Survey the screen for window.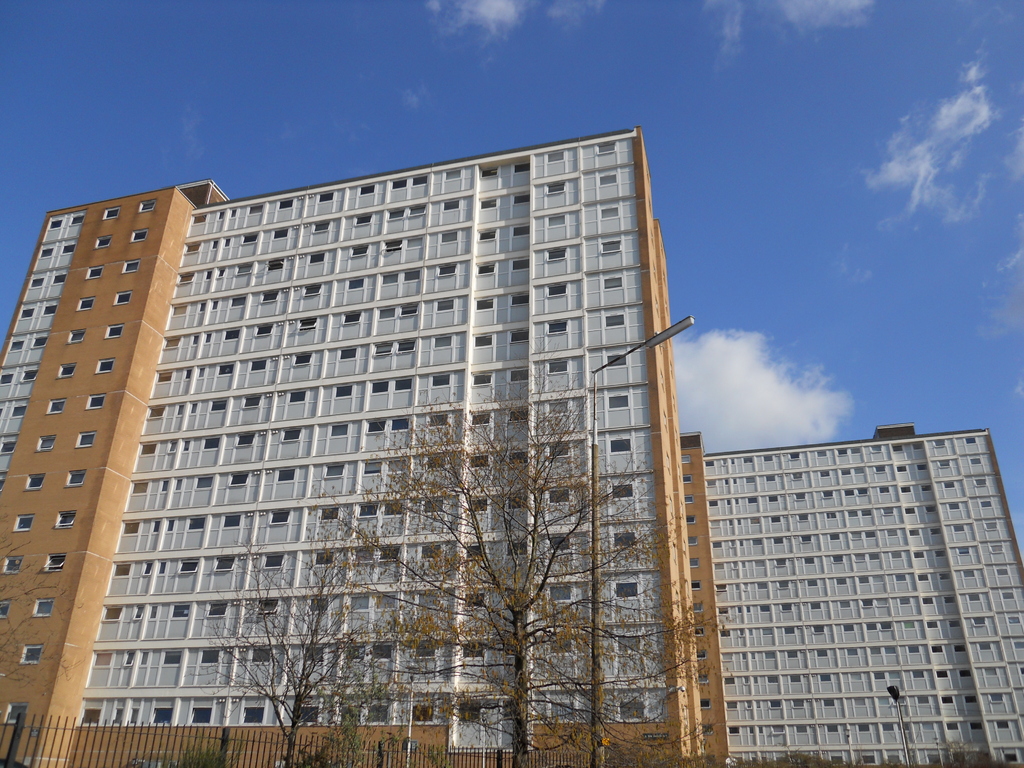
Survey found: region(280, 200, 292, 210).
